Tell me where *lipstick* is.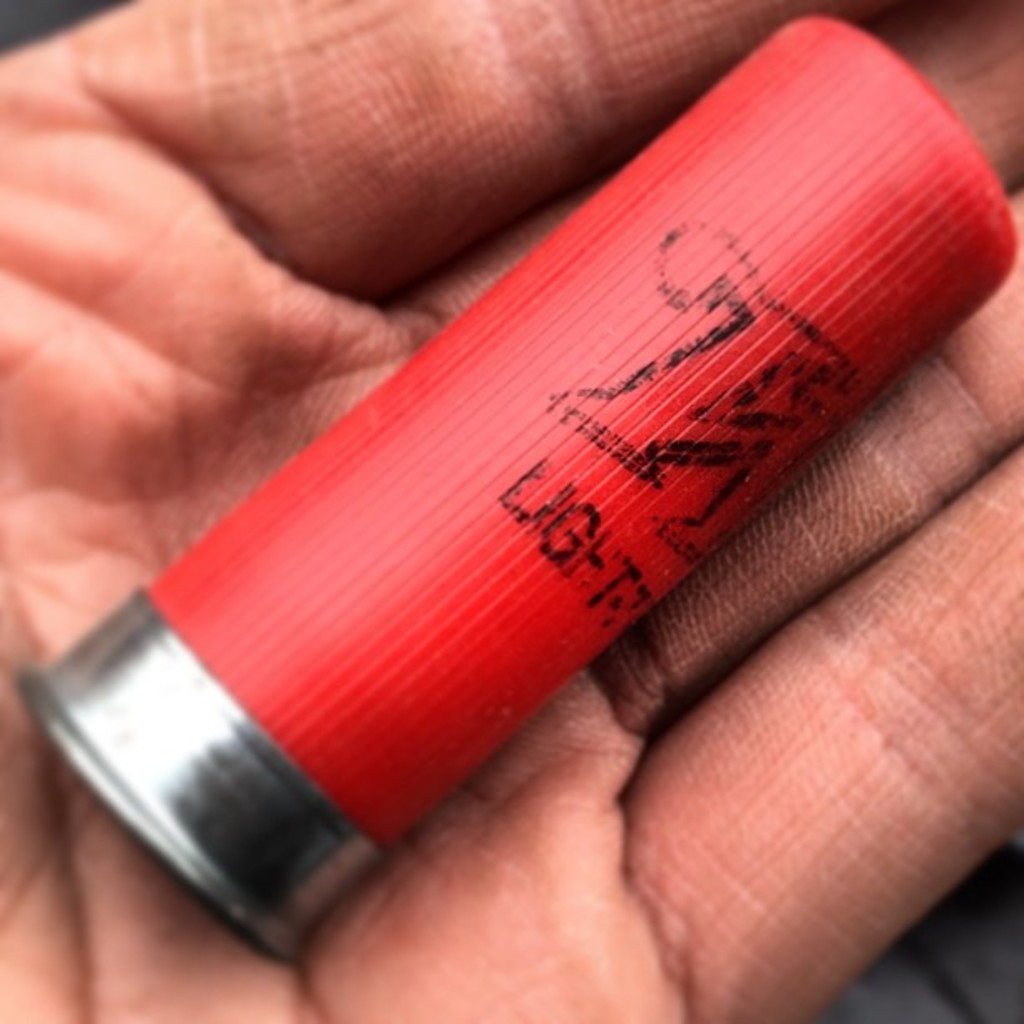
*lipstick* is at {"x1": 28, "y1": 8, "x2": 1022, "y2": 969}.
